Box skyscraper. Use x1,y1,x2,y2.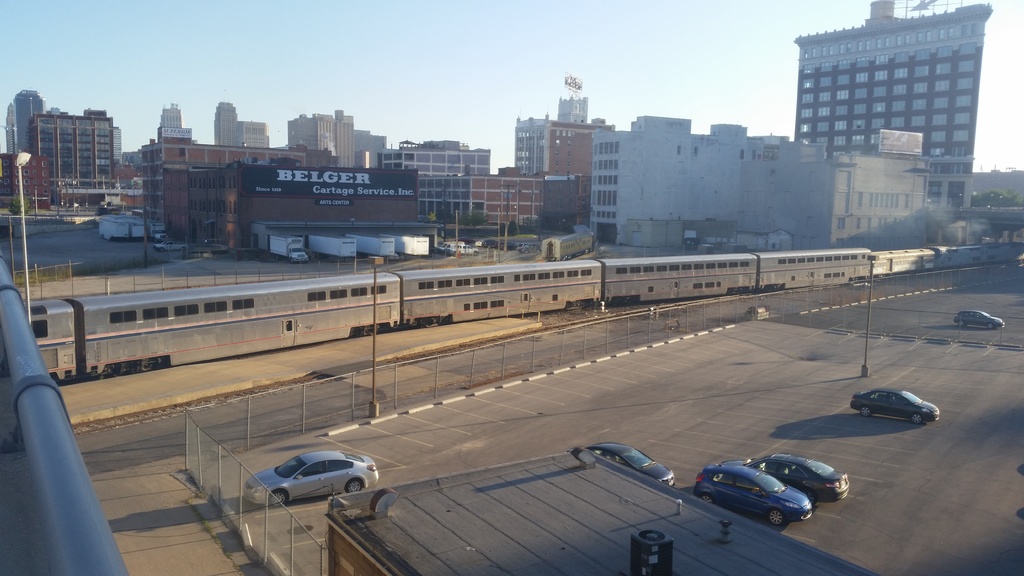
792,0,993,172.
